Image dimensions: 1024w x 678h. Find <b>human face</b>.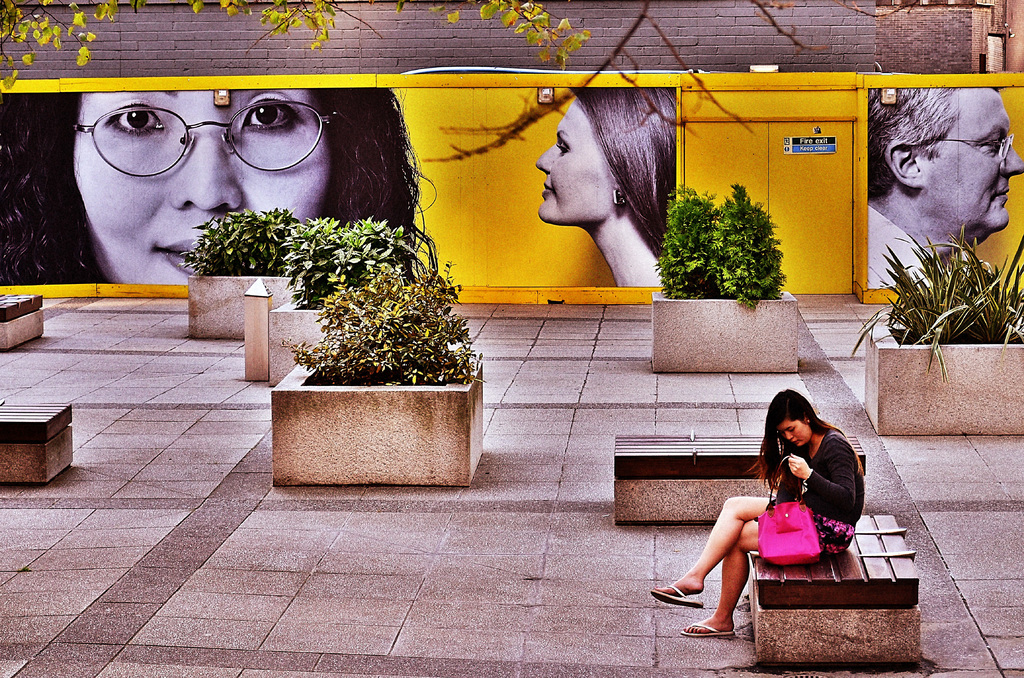
<box>74,91,330,295</box>.
